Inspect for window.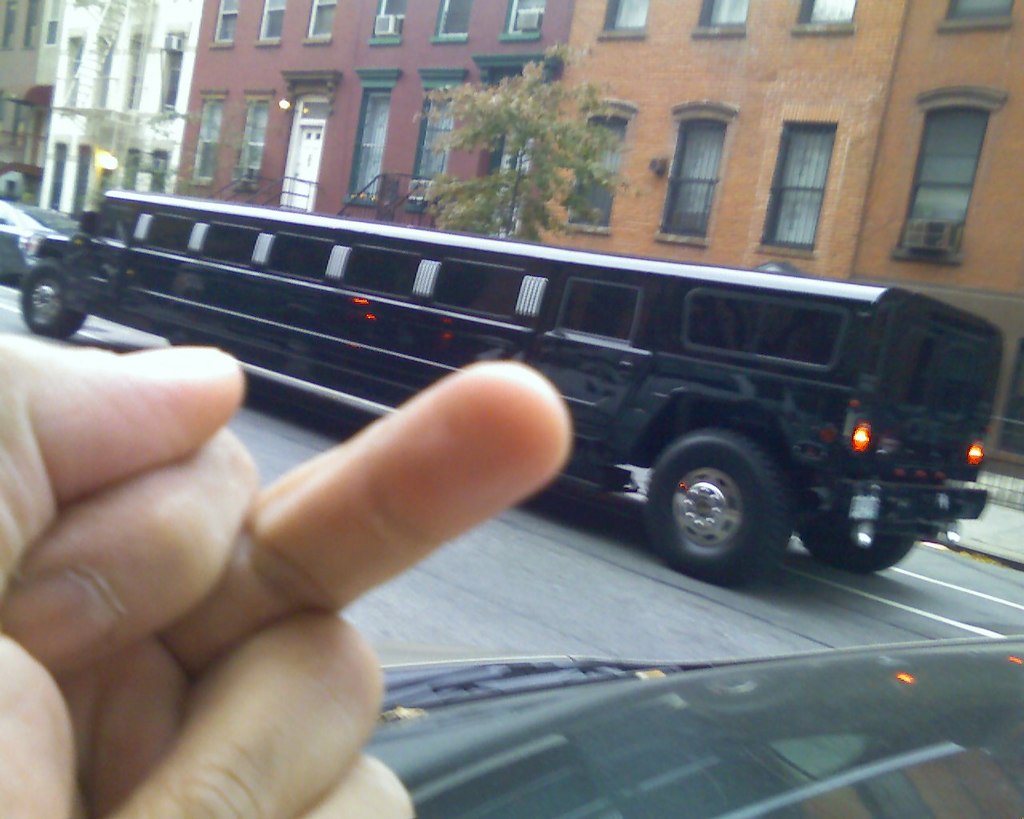
Inspection: (790, 0, 862, 34).
